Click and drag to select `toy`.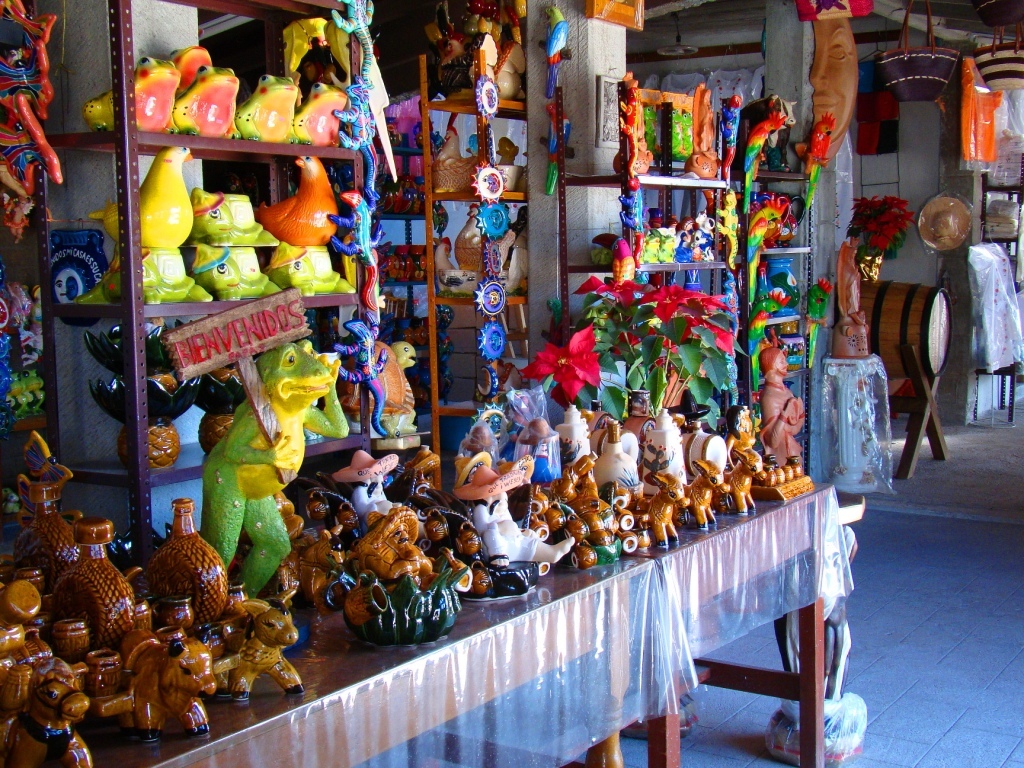
Selection: (743, 271, 805, 354).
